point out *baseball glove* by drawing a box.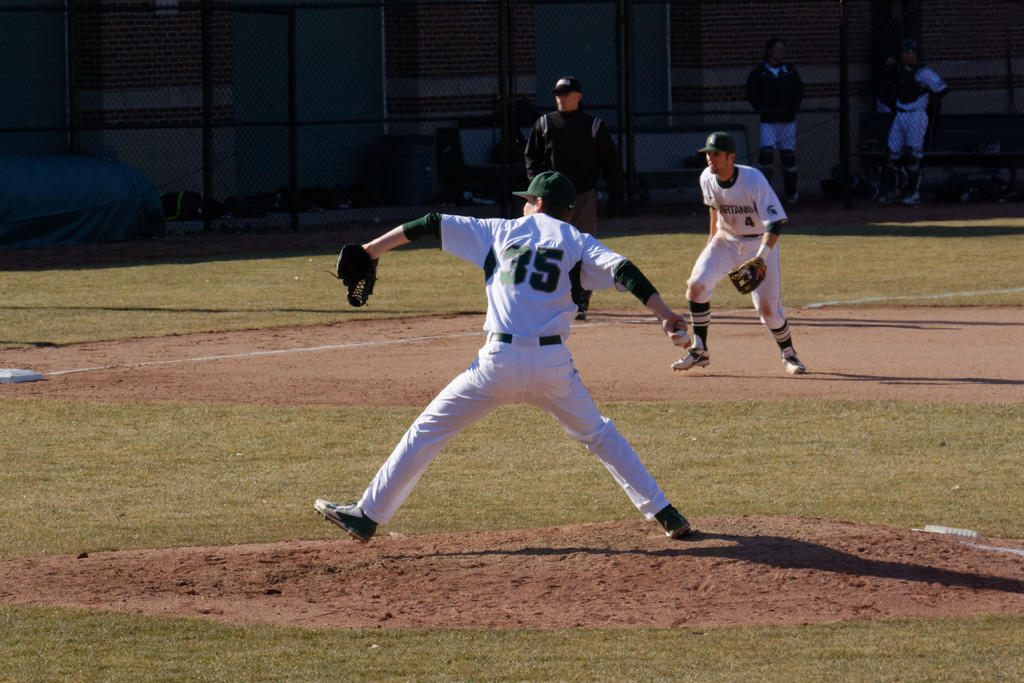
{"left": 333, "top": 243, "right": 380, "bottom": 308}.
